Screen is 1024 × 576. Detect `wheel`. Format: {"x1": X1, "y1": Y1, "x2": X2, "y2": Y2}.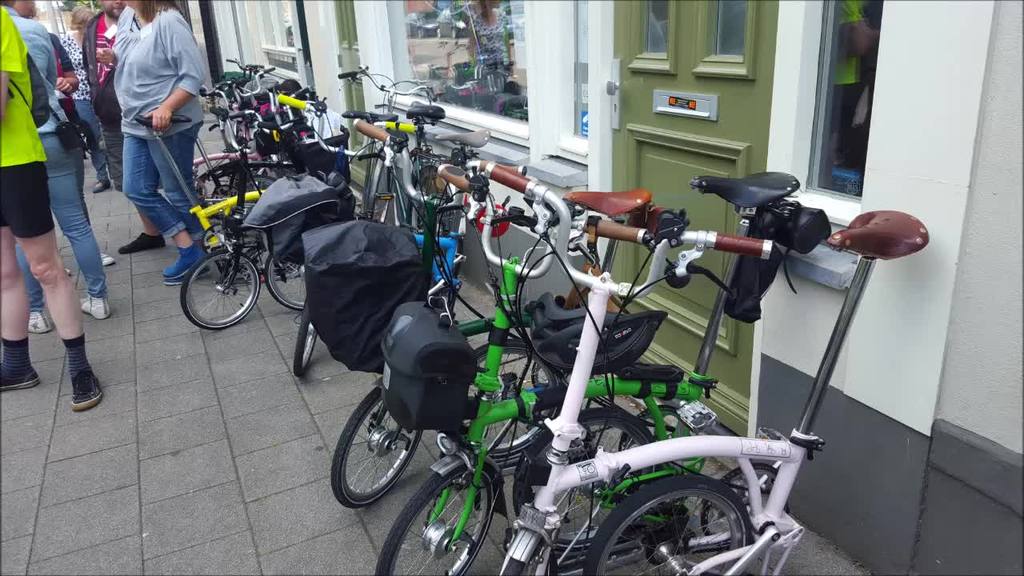
{"x1": 452, "y1": 333, "x2": 566, "y2": 465}.
